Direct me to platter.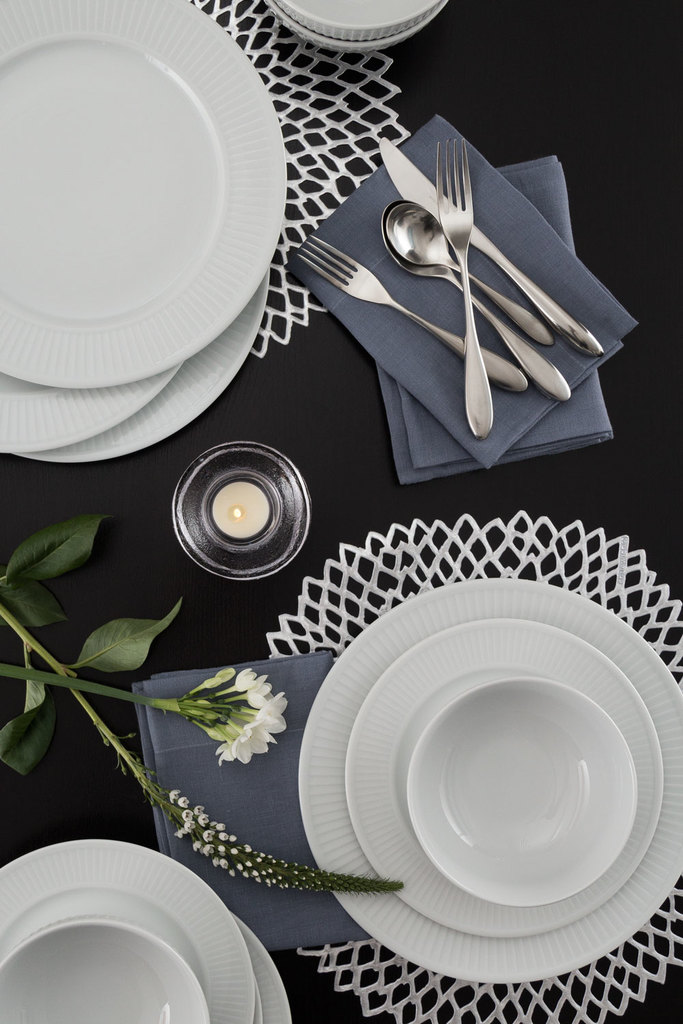
Direction: <region>0, 0, 283, 388</region>.
